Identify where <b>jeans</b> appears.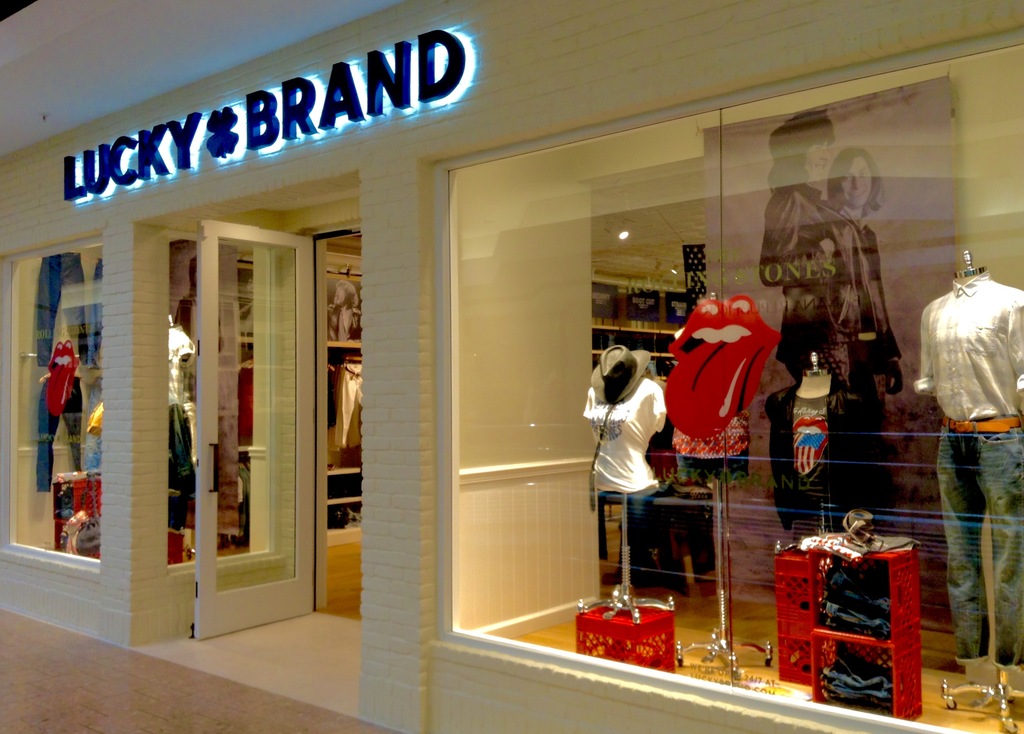
Appears at 828:653:893:721.
